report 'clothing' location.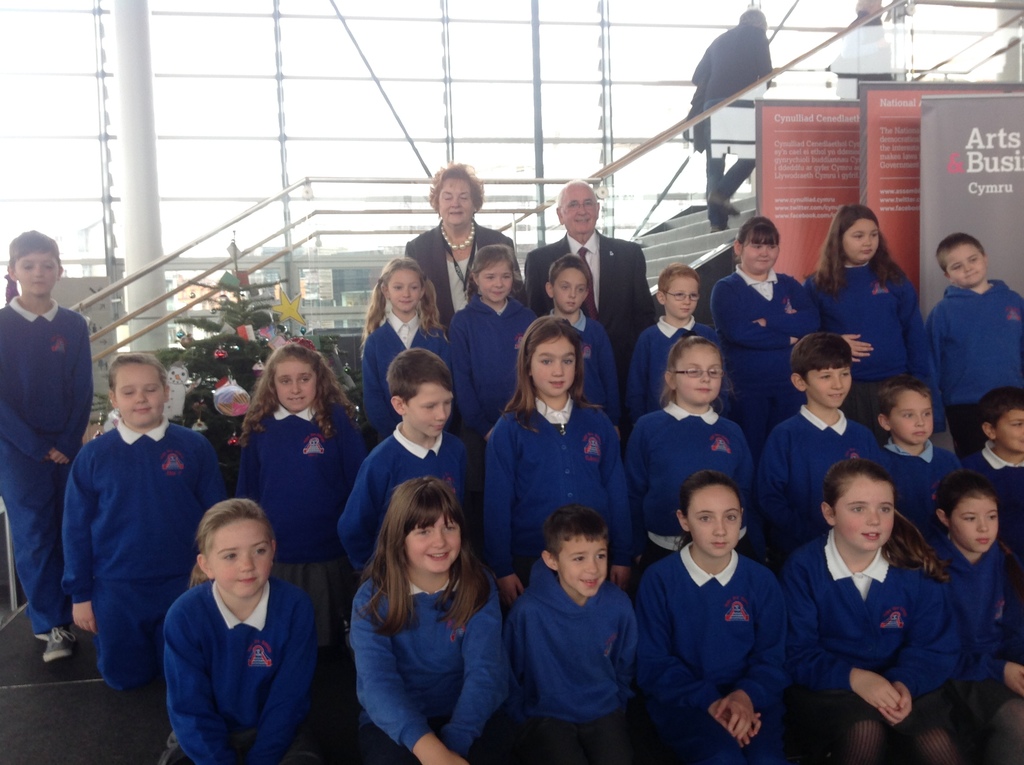
Report: {"left": 342, "top": 563, "right": 508, "bottom": 753}.
